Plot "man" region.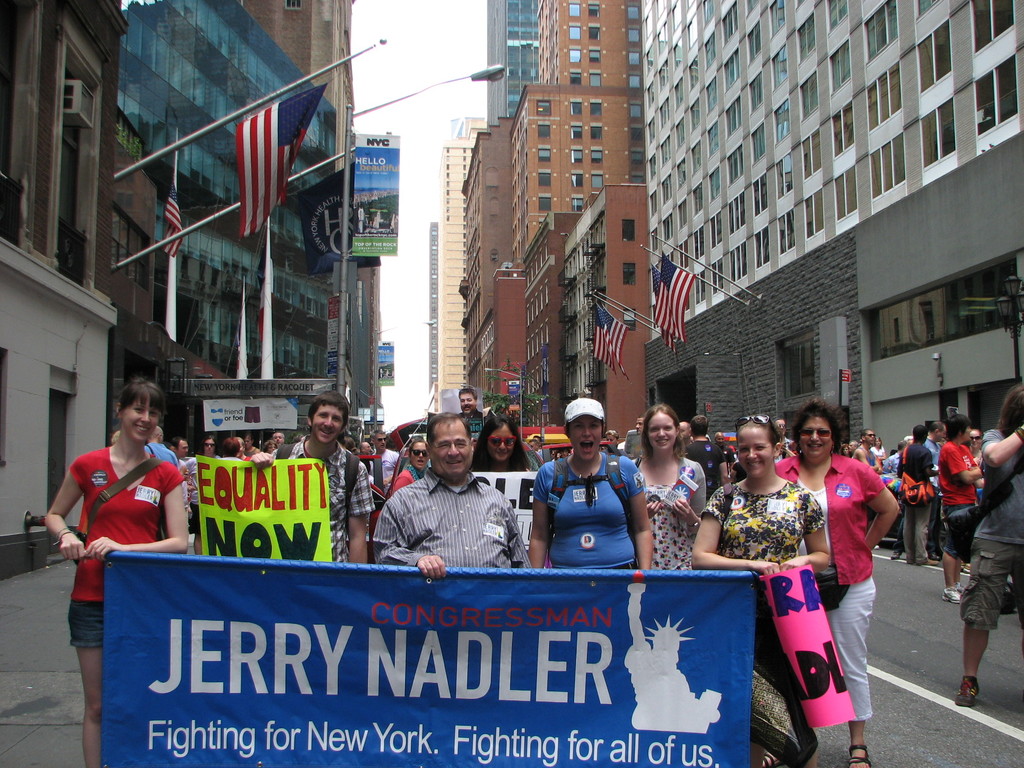
Plotted at 850:428:883:551.
